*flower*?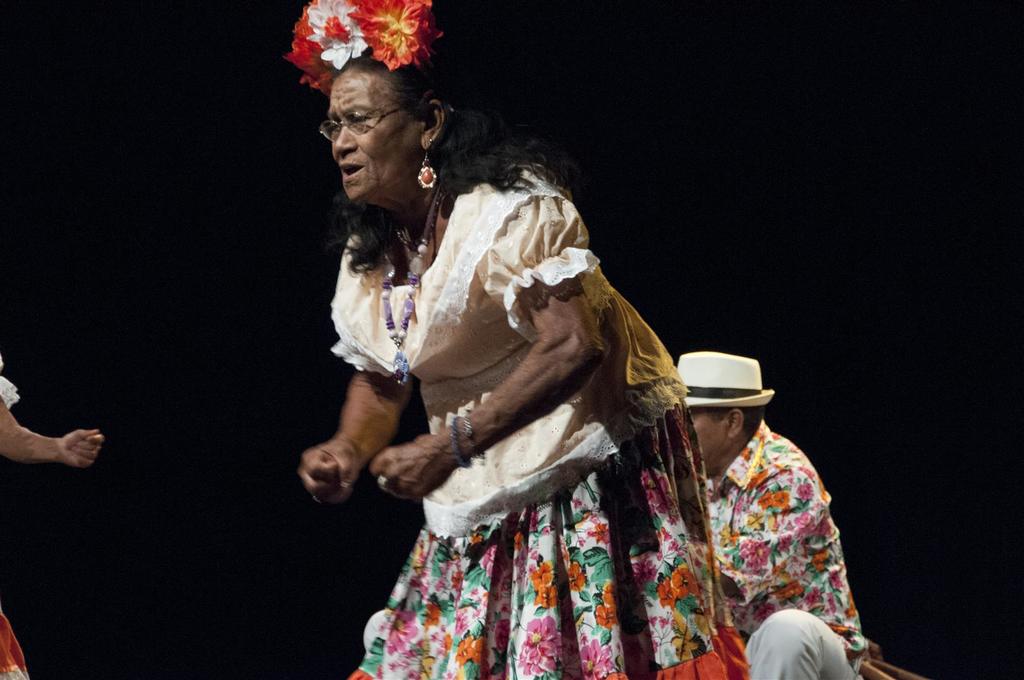
283, 0, 339, 98
